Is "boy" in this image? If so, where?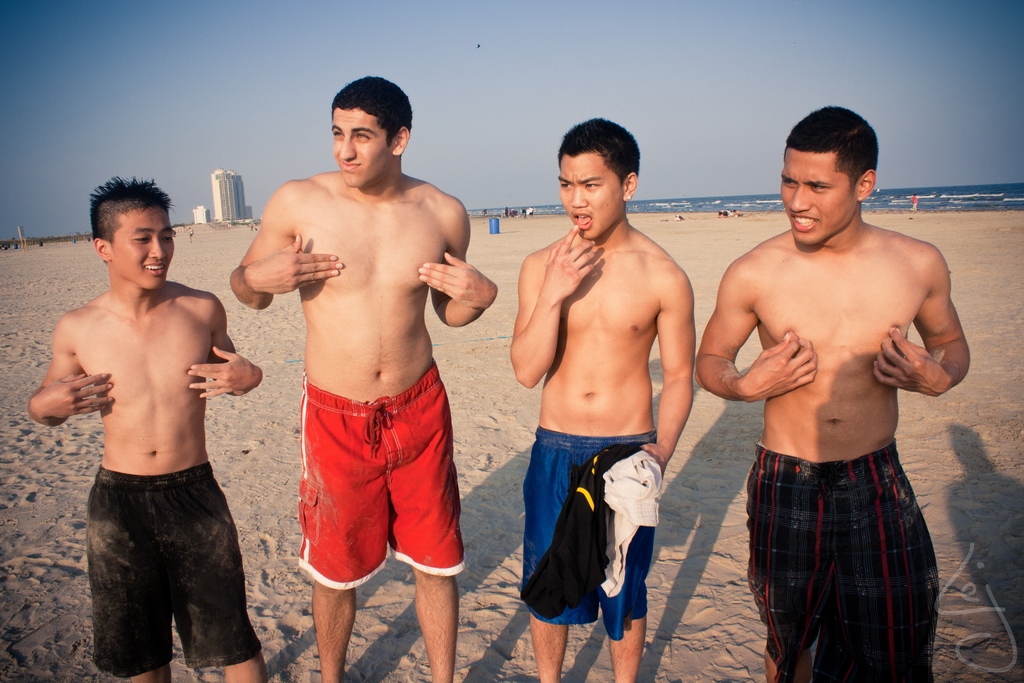
Yes, at pyautogui.locateOnScreen(225, 75, 499, 682).
